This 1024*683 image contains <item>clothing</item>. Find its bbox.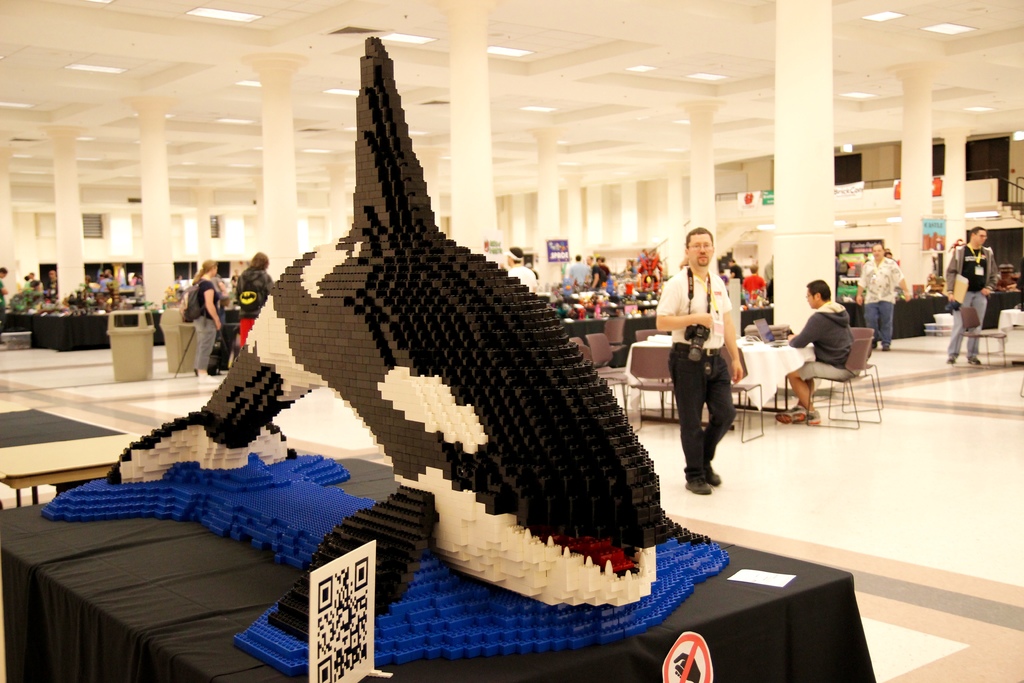
[232,315,253,348].
